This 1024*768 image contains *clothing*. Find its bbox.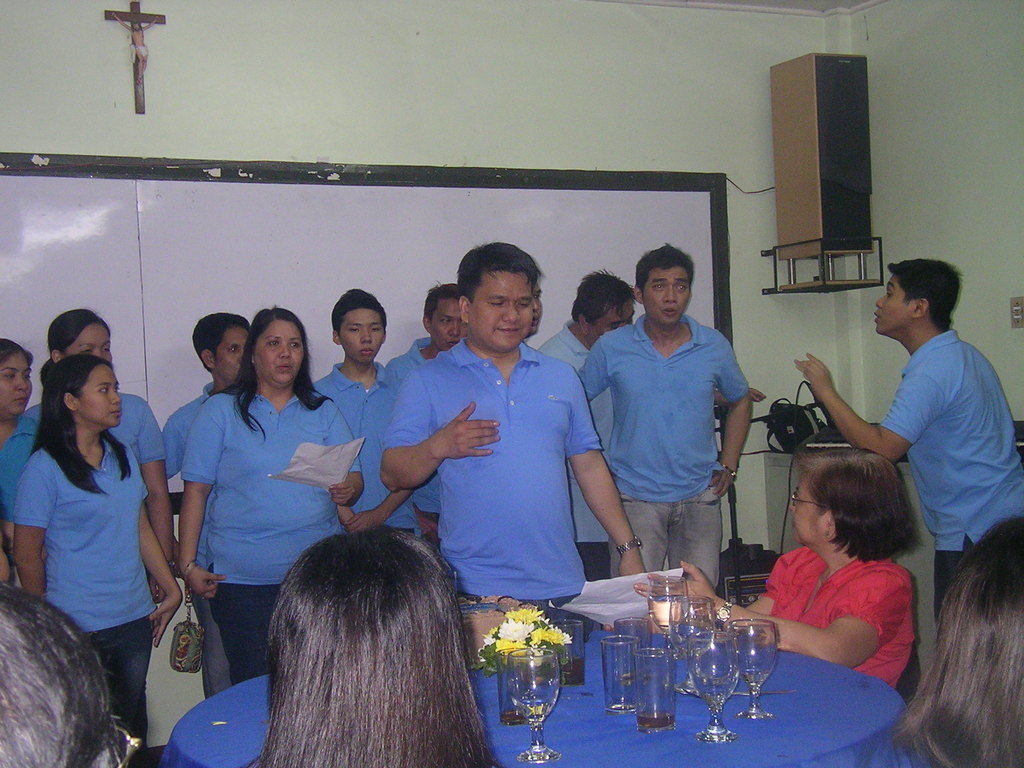
box(763, 547, 911, 680).
